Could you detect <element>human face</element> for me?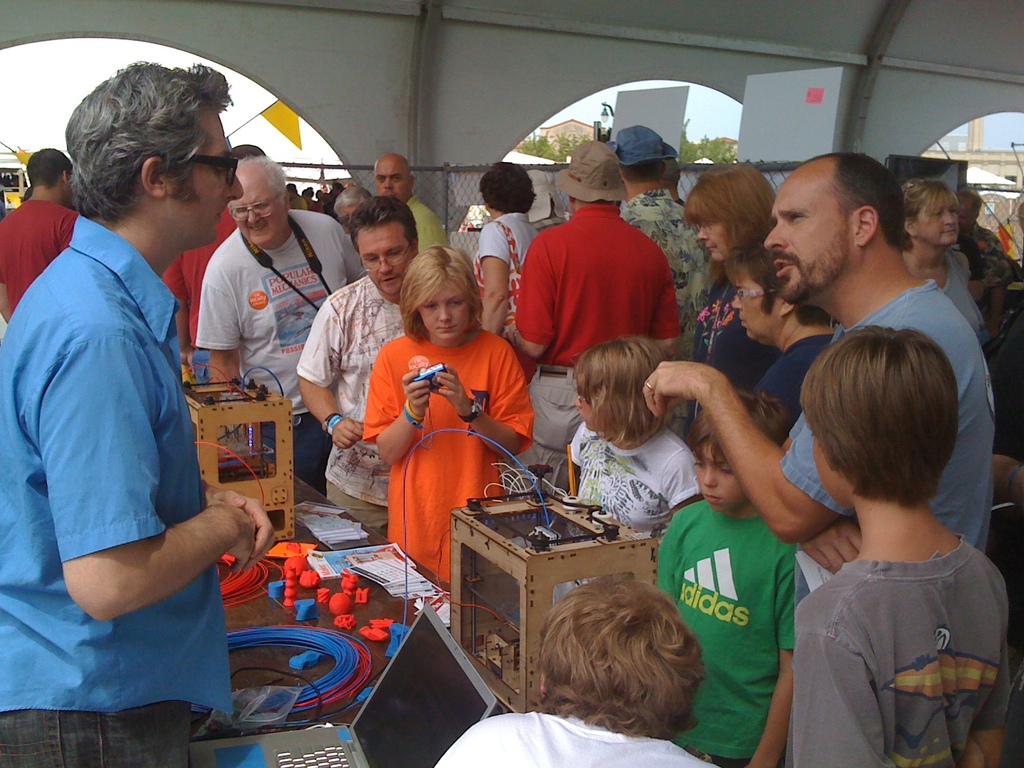
Detection result: rect(690, 207, 737, 266).
